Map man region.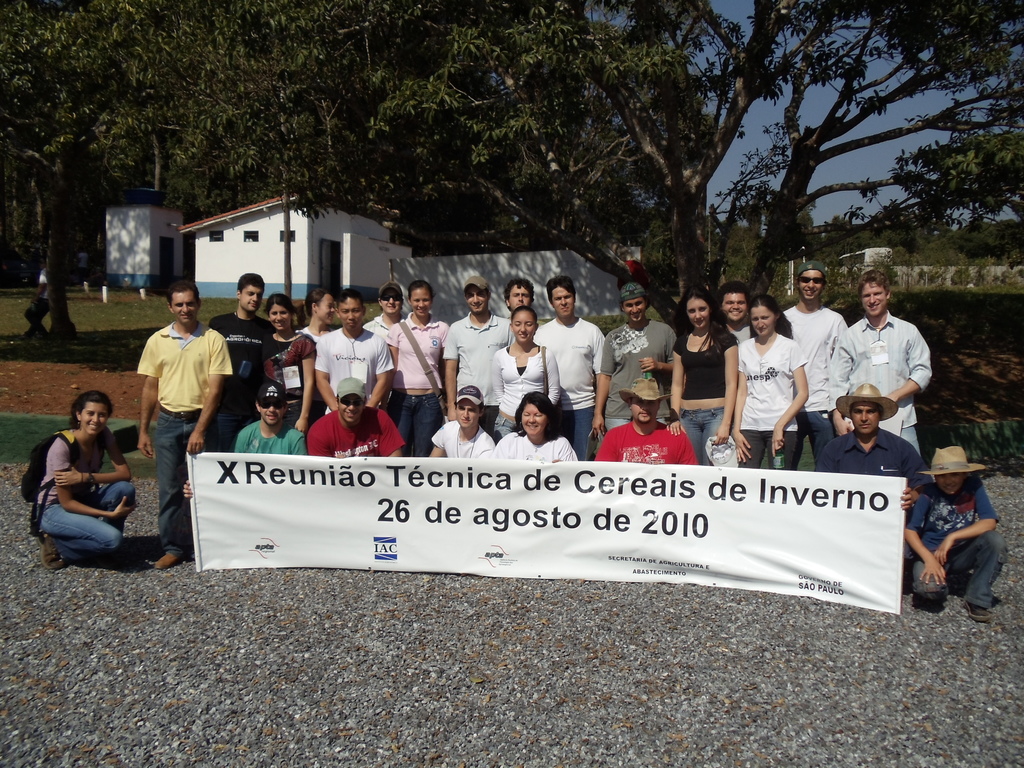
Mapped to detection(815, 380, 935, 508).
